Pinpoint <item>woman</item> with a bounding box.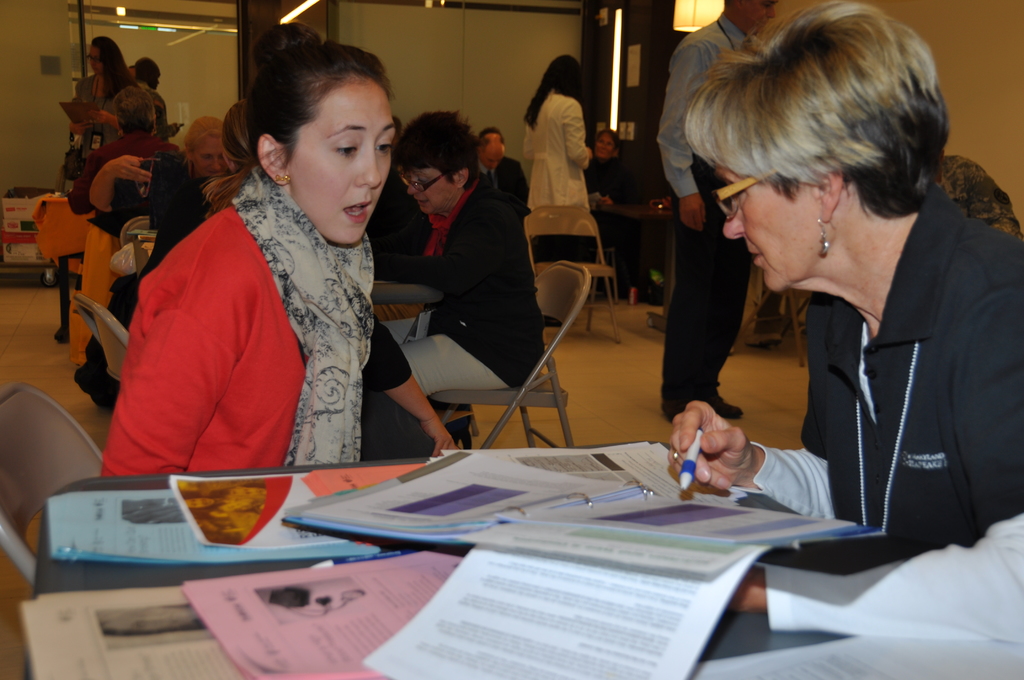
bbox(74, 38, 136, 115).
